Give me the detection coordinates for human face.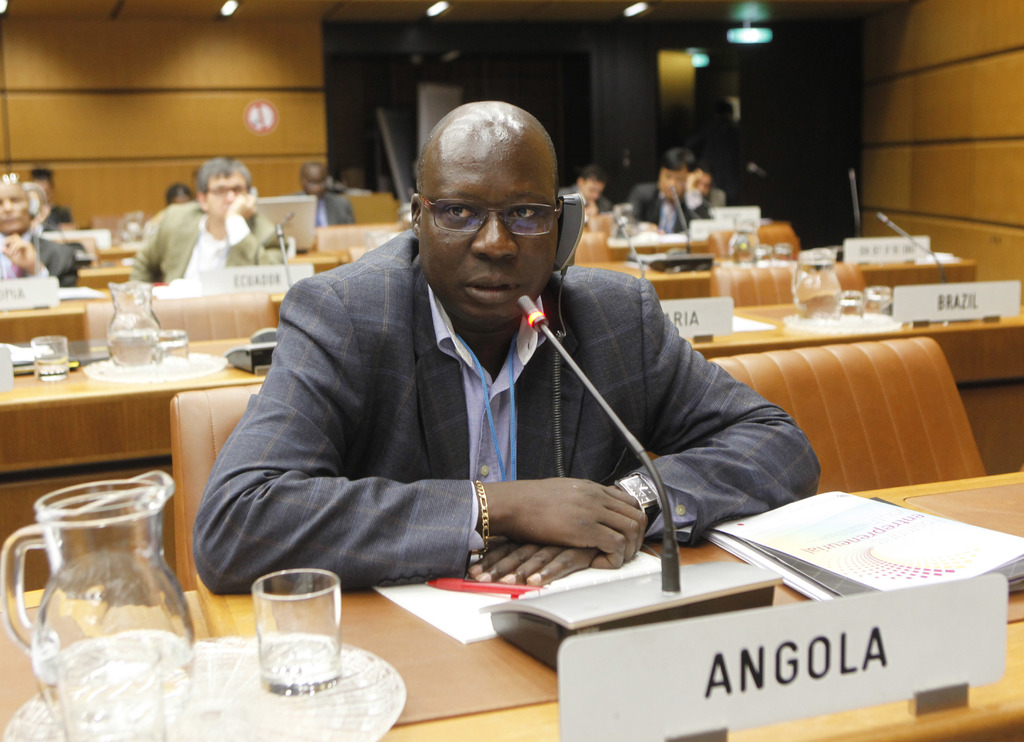
<box>685,169,710,195</box>.
